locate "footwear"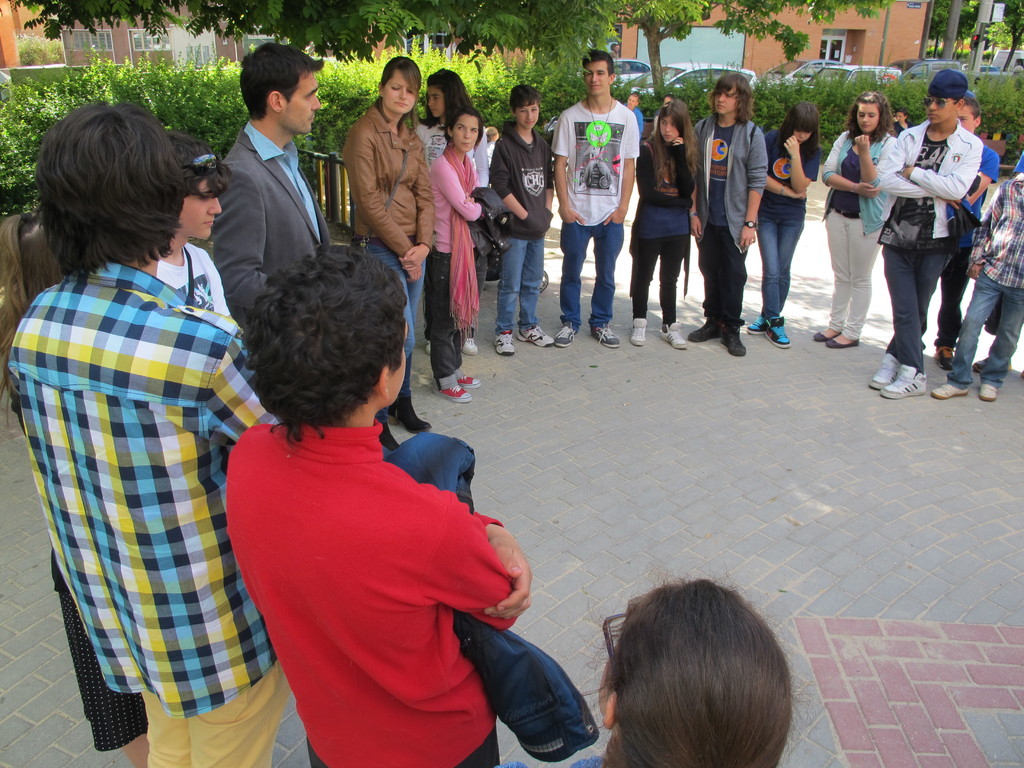
<box>456,373,480,385</box>
